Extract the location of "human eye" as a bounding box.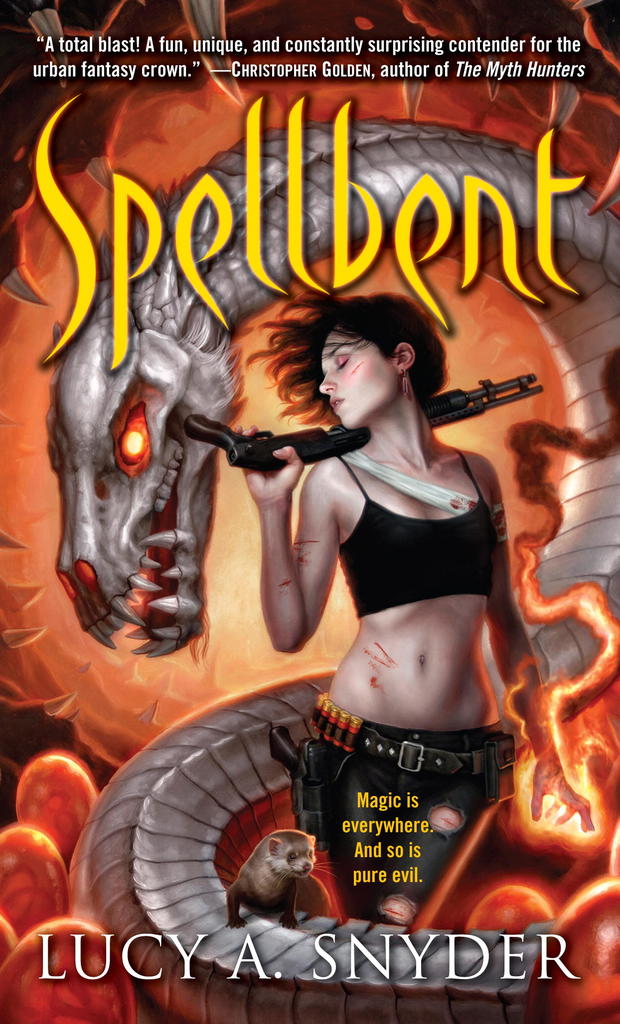
332,351,352,369.
